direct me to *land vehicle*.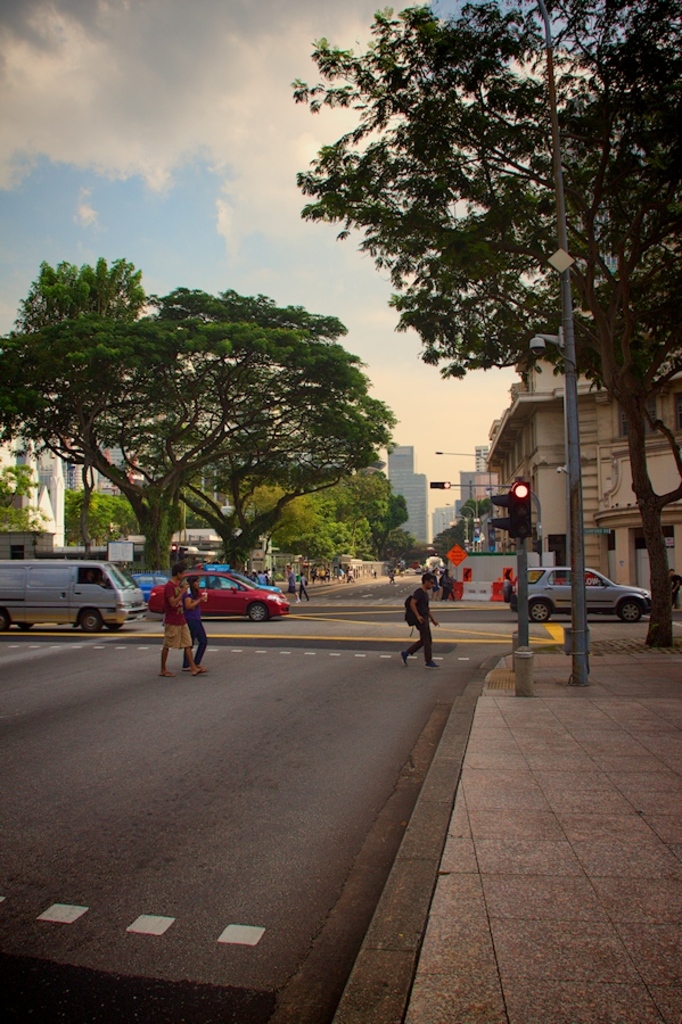
Direction: box=[198, 578, 281, 591].
